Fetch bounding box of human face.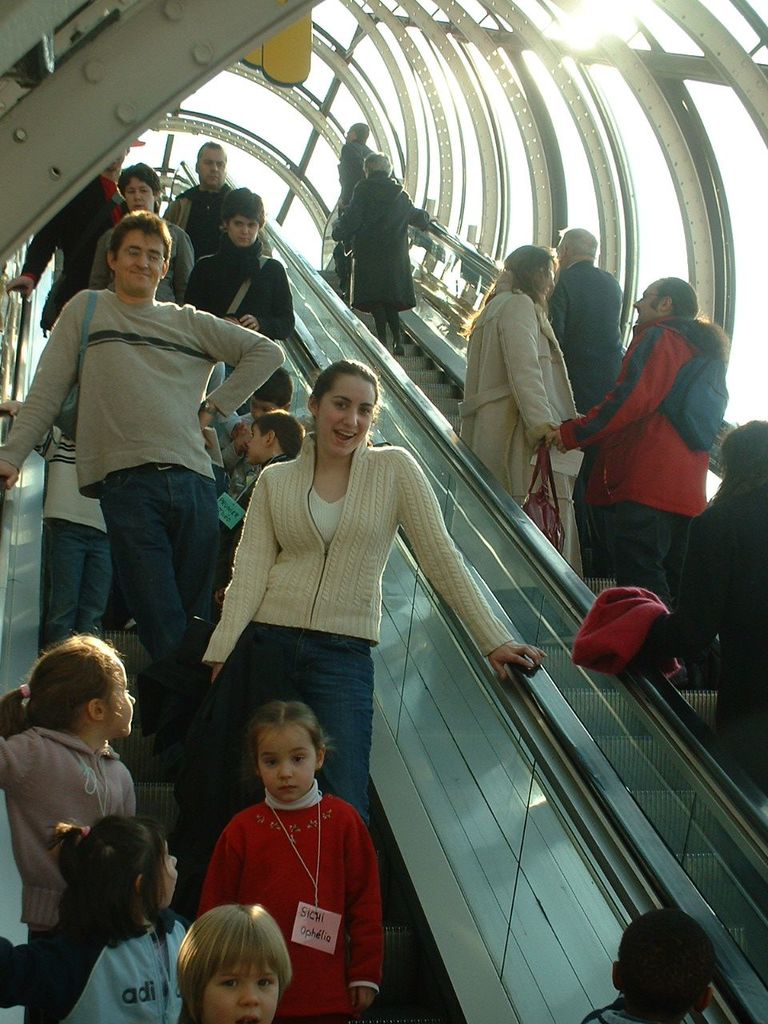
Bbox: left=101, top=660, right=136, bottom=738.
